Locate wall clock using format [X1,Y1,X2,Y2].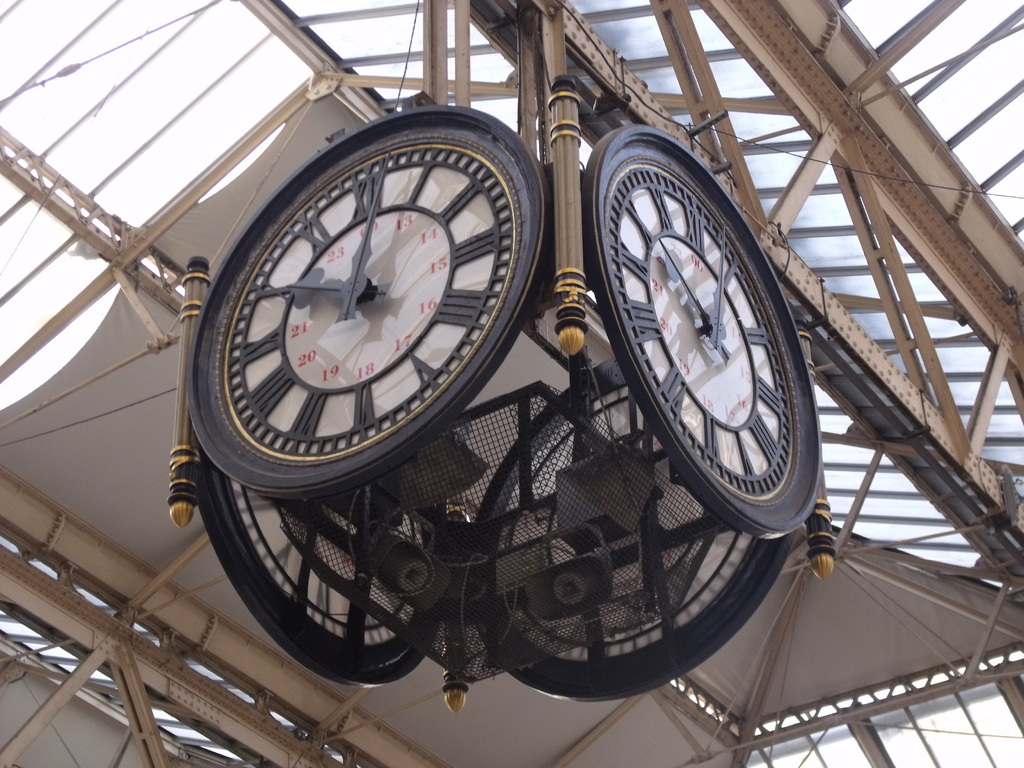
[472,357,789,700].
